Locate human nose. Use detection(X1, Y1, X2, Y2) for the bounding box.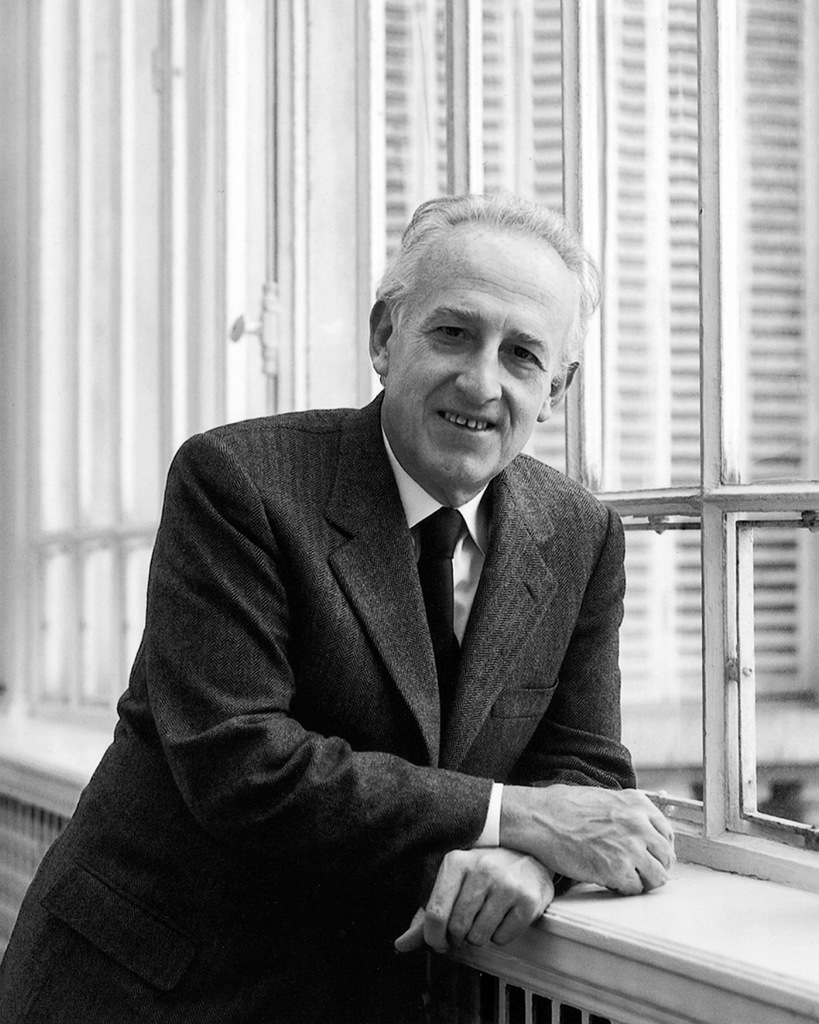
detection(454, 337, 502, 404).
